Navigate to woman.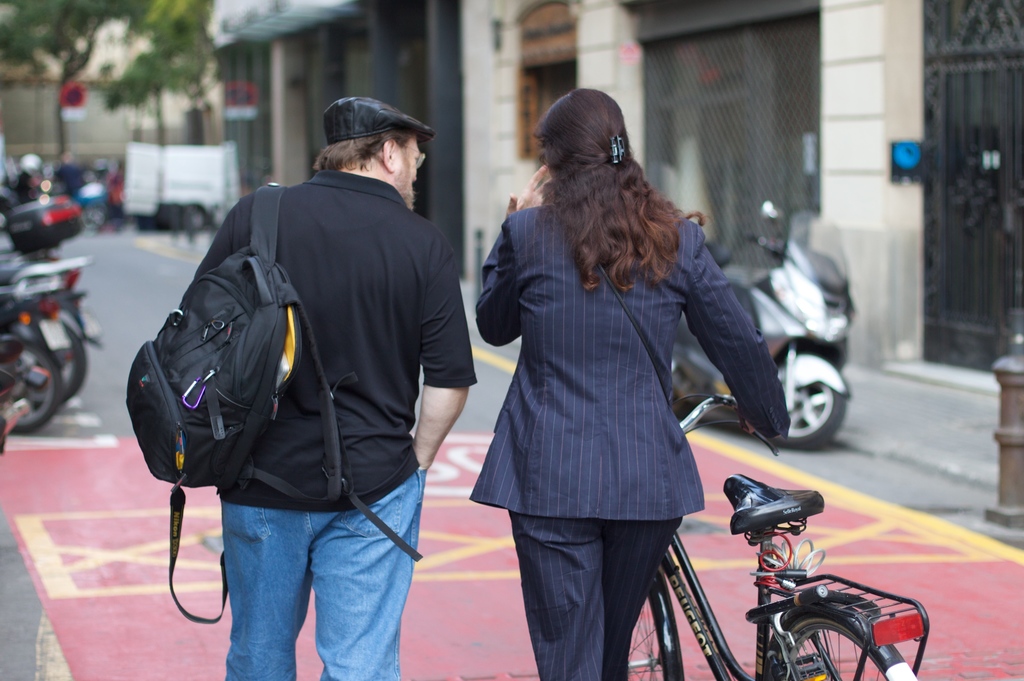
Navigation target: (469,101,791,661).
